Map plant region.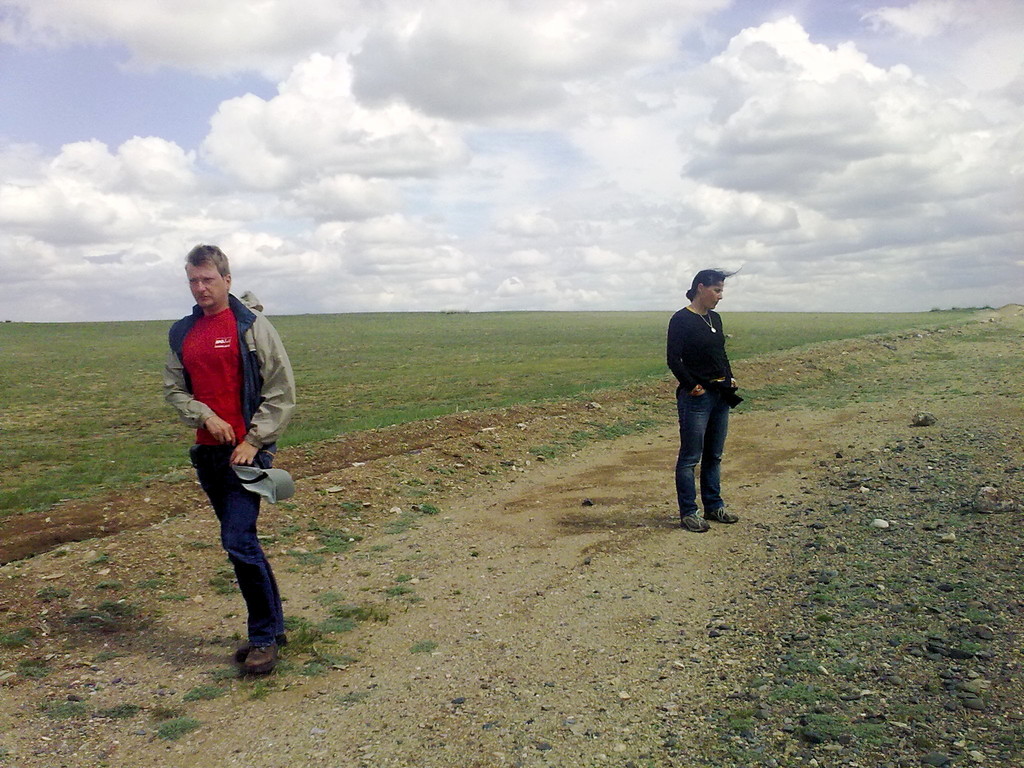
Mapped to [230,628,243,643].
